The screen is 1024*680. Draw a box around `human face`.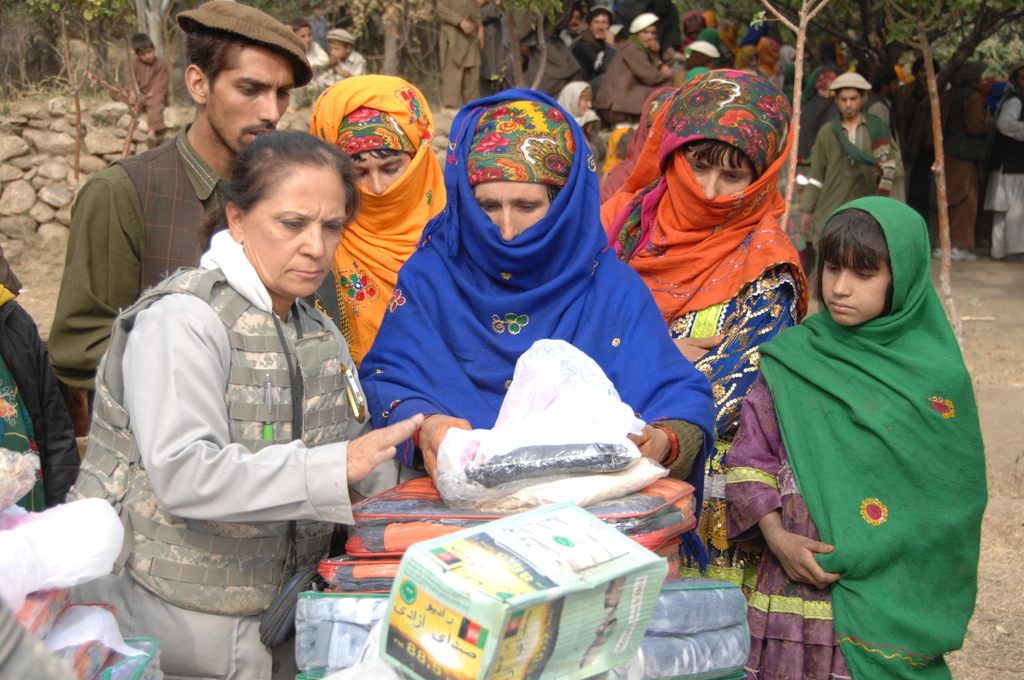
(344, 143, 412, 194).
